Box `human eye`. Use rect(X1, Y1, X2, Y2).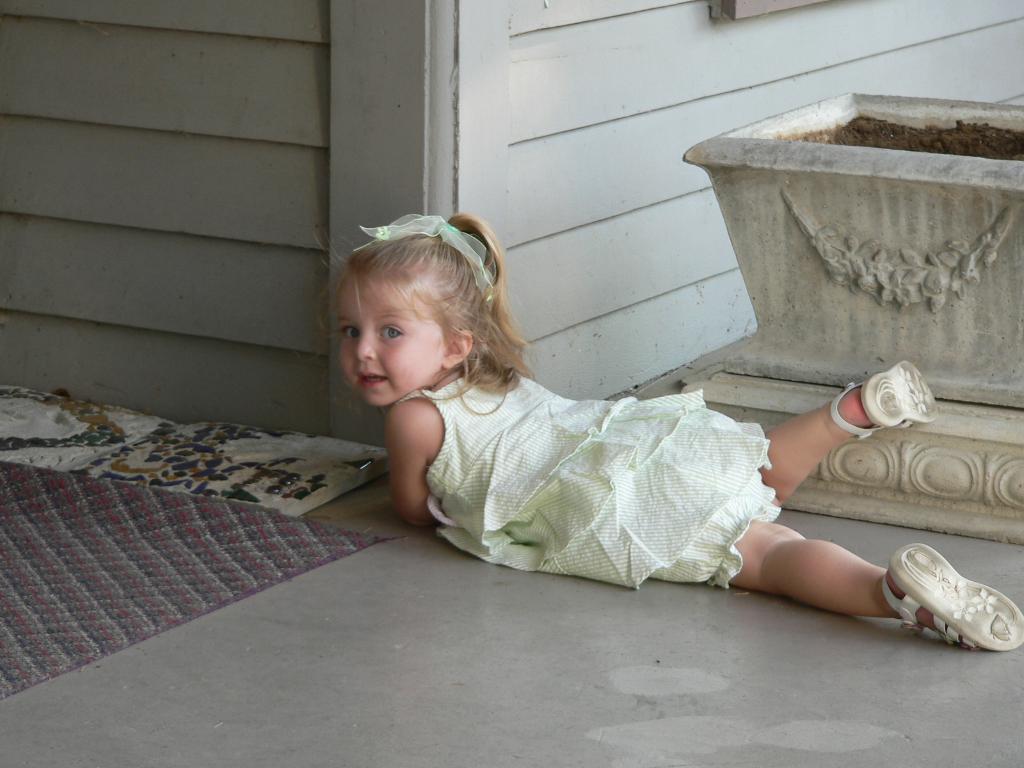
rect(338, 323, 361, 344).
